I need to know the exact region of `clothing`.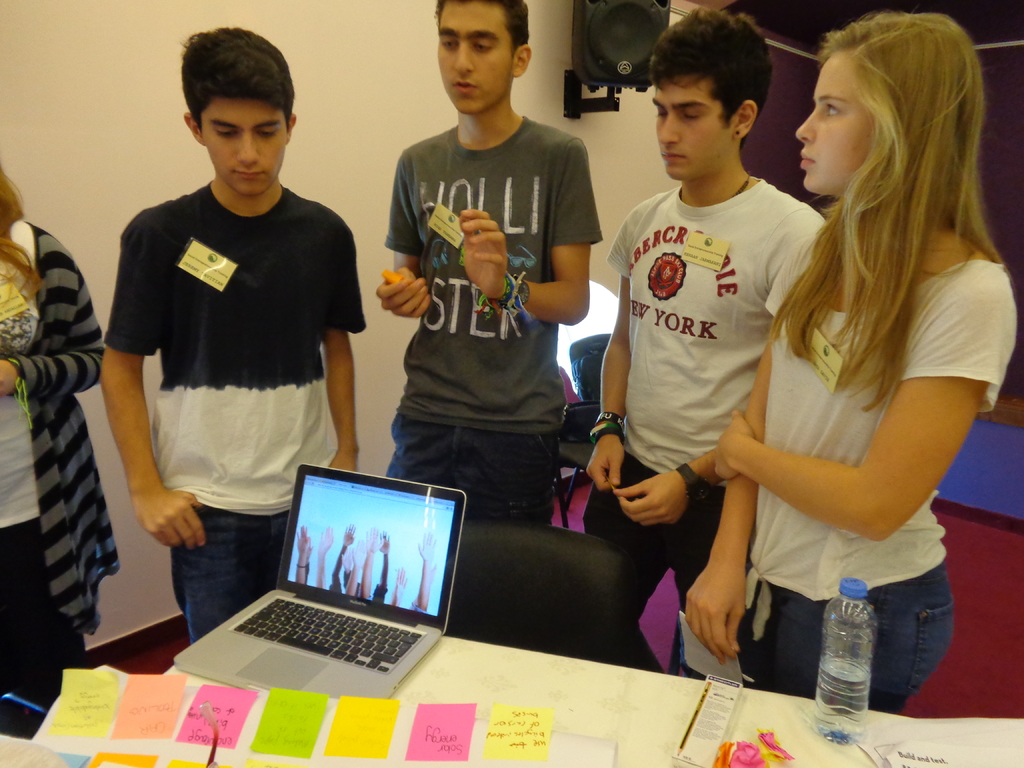
Region: (608,173,824,673).
